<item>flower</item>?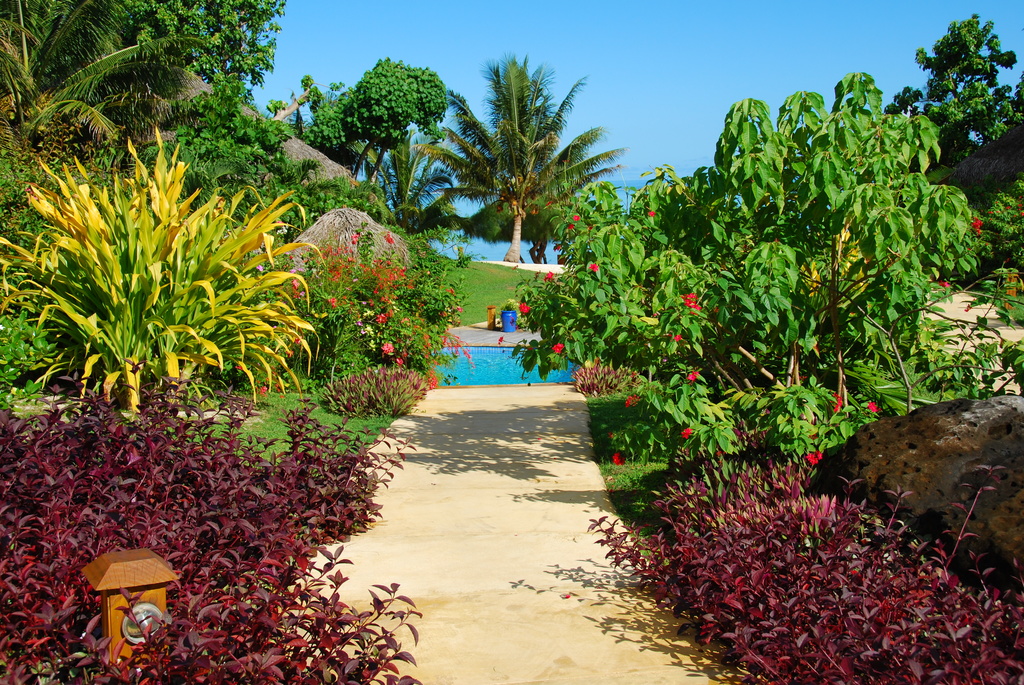
<box>589,262,601,271</box>
